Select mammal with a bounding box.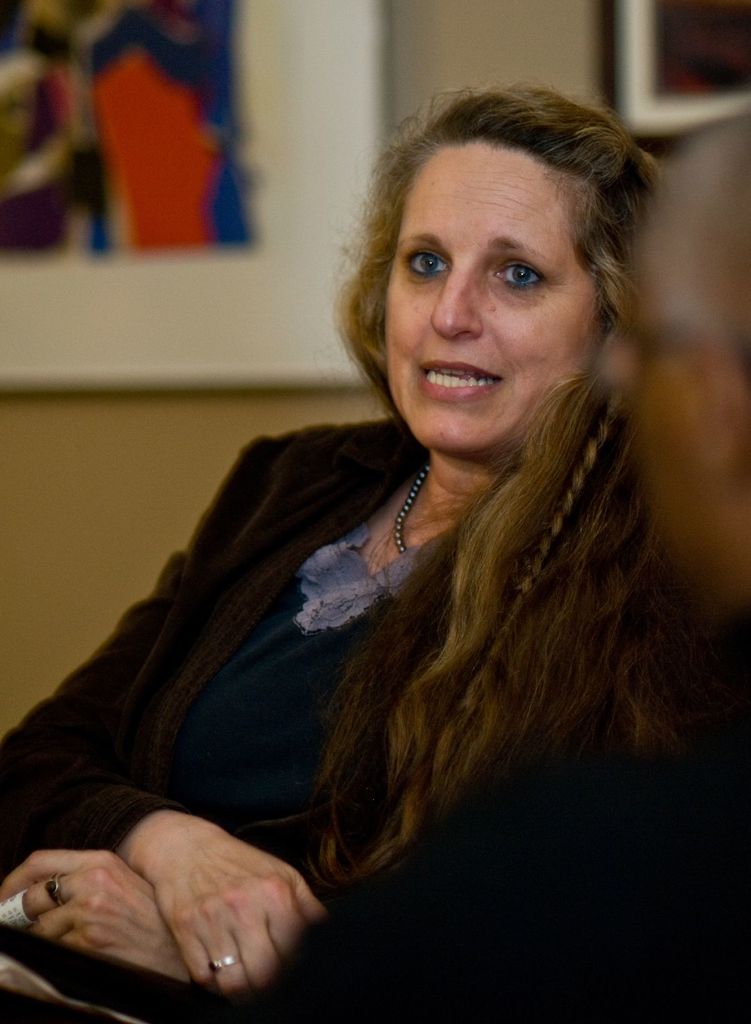
<region>1, 74, 665, 1023</region>.
